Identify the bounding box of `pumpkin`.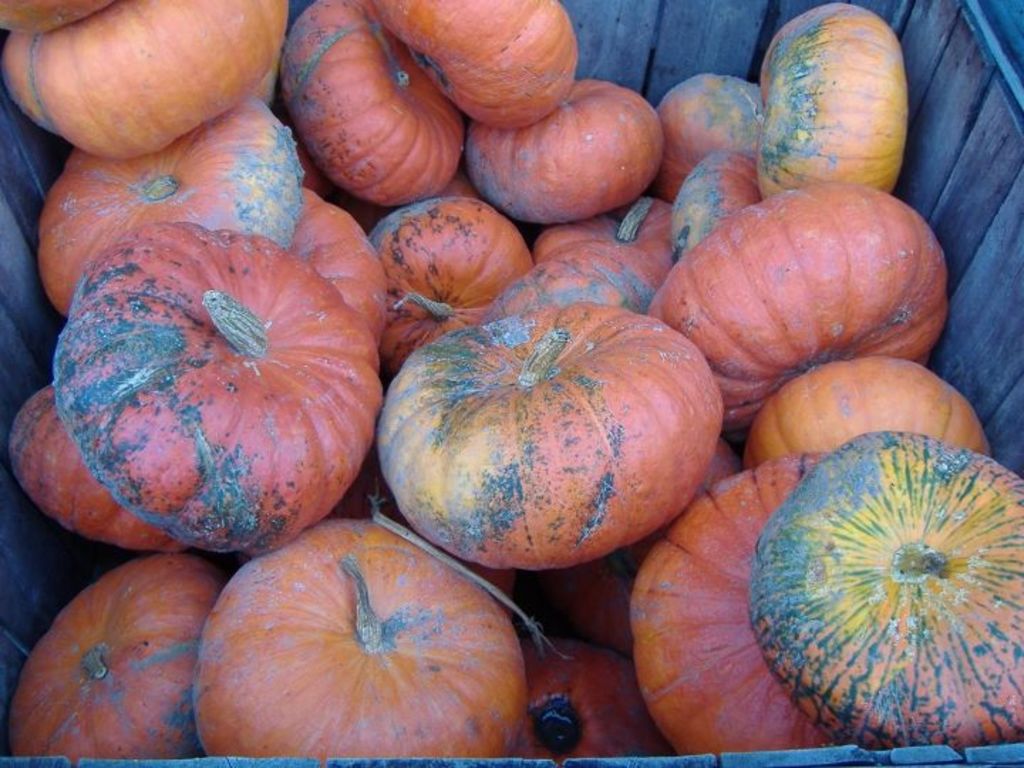
bbox=(464, 75, 670, 230).
